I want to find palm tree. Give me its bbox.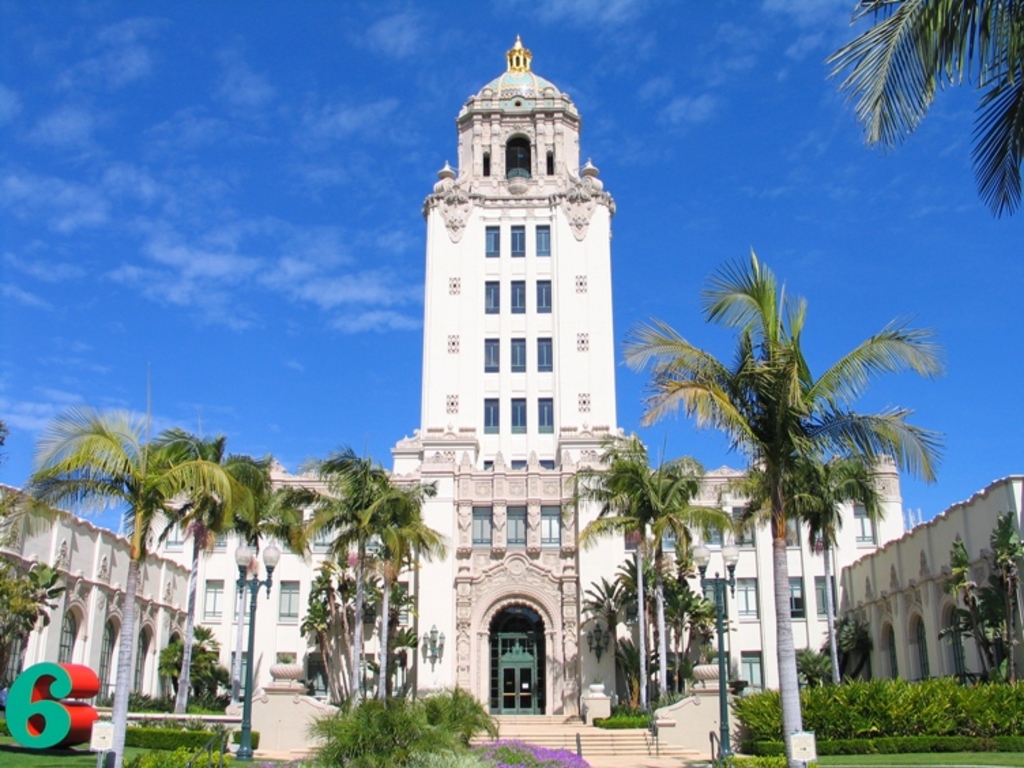
<bbox>675, 234, 926, 727</bbox>.
